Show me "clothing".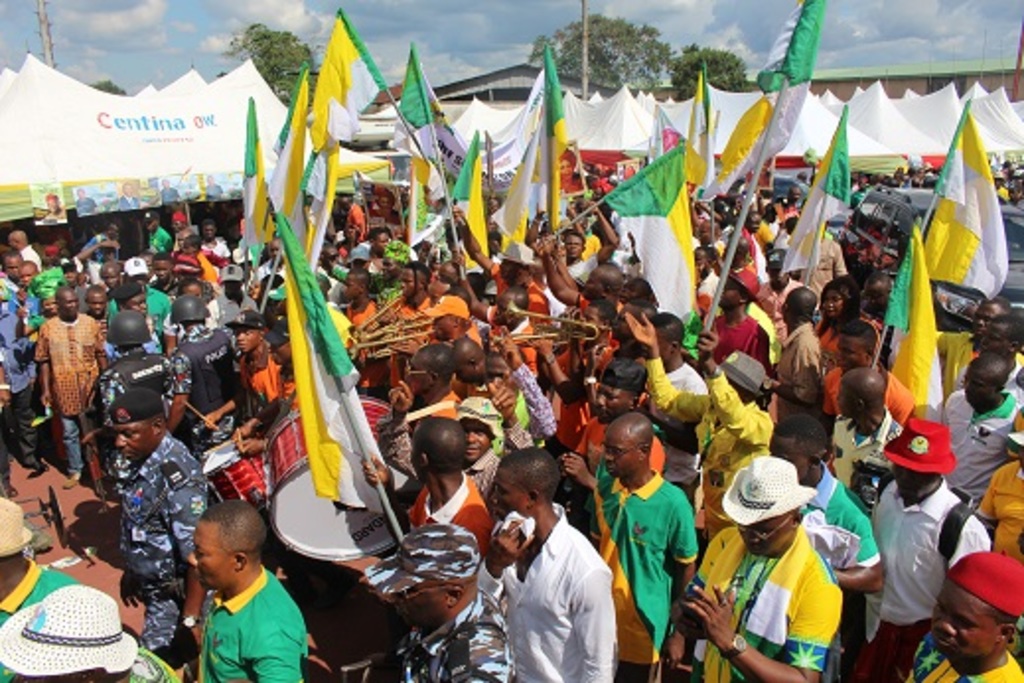
"clothing" is here: x1=791, y1=462, x2=878, y2=576.
